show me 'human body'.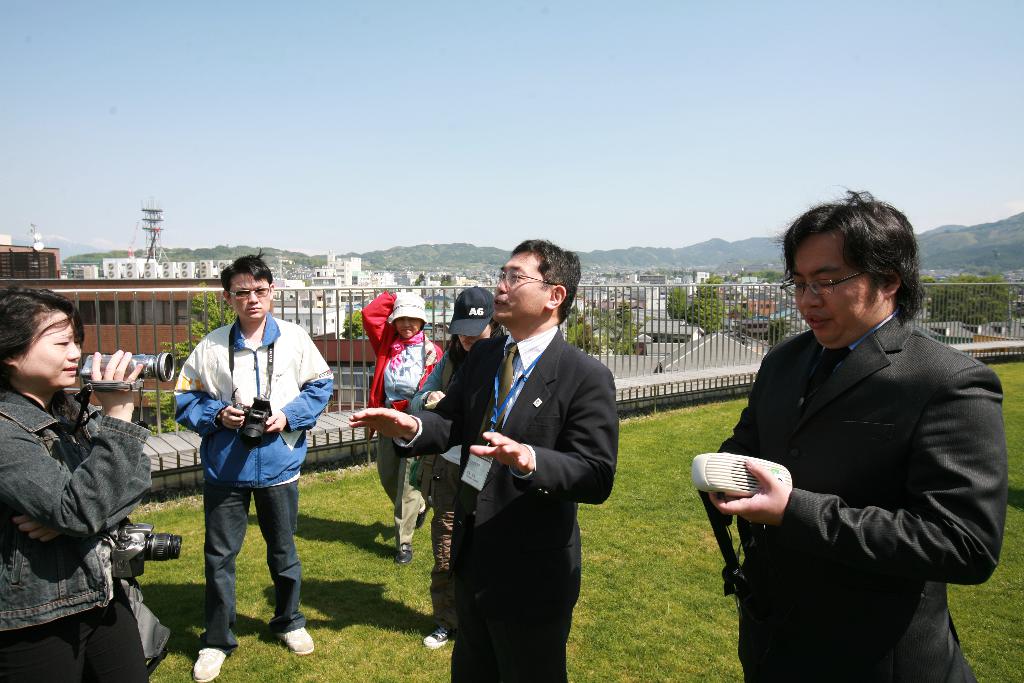
'human body' is here: pyautogui.locateOnScreen(710, 313, 1008, 682).
